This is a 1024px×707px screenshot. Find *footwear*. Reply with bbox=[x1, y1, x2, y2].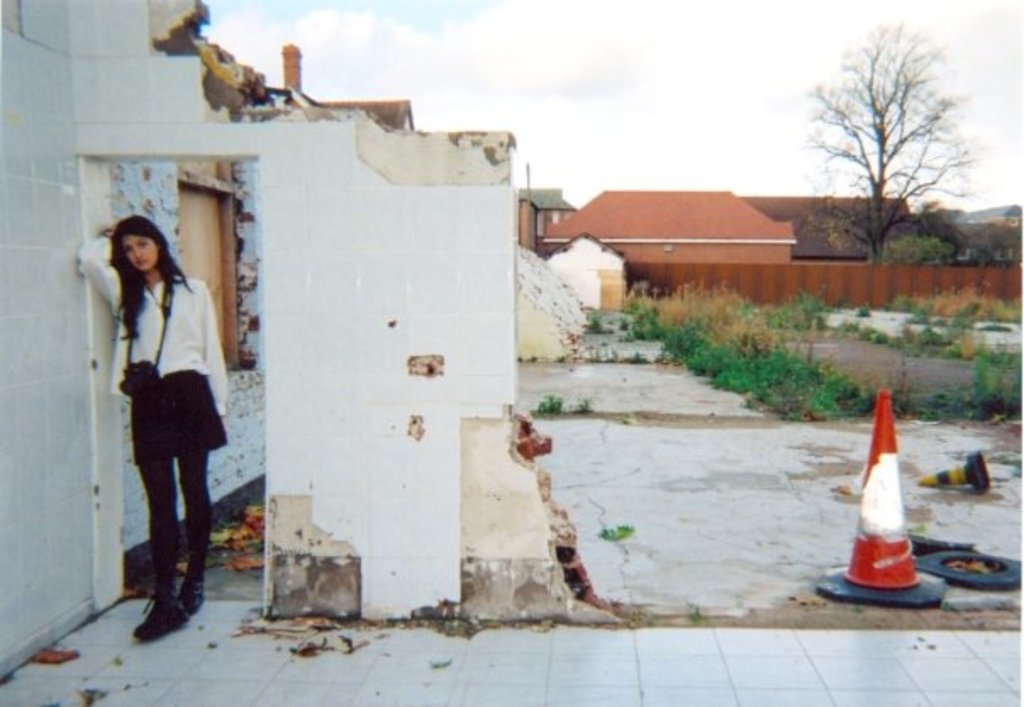
bbox=[176, 570, 207, 612].
